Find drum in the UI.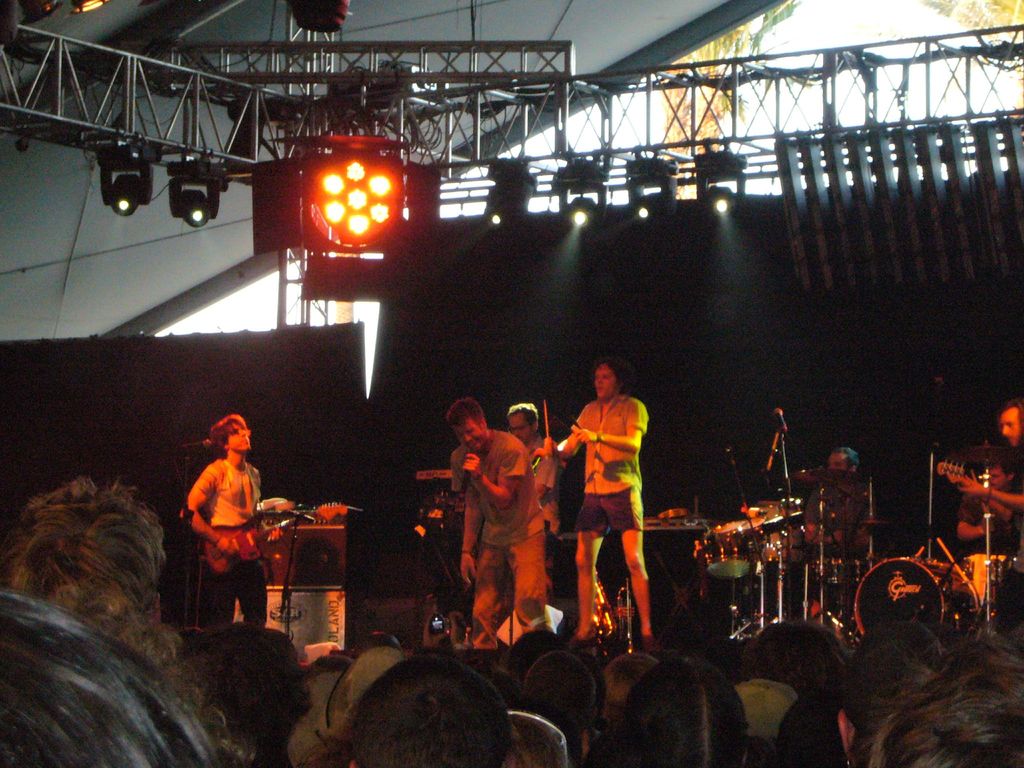
UI element at (x1=701, y1=531, x2=752, y2=577).
